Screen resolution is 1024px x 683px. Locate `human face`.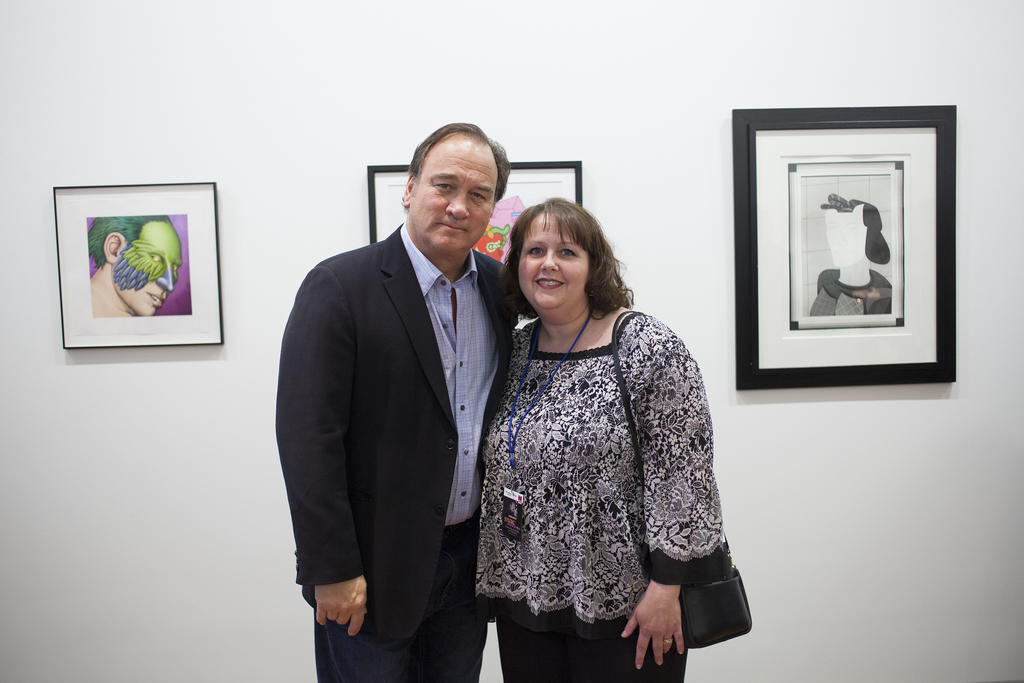
crop(409, 138, 499, 254).
